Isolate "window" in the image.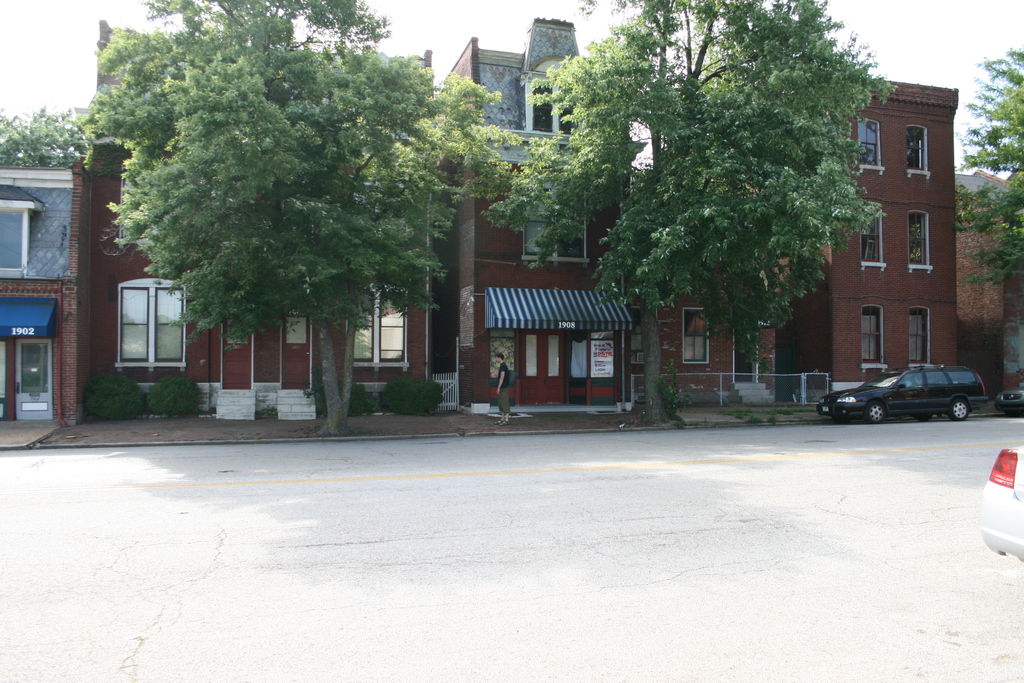
Isolated region: (118,275,186,370).
